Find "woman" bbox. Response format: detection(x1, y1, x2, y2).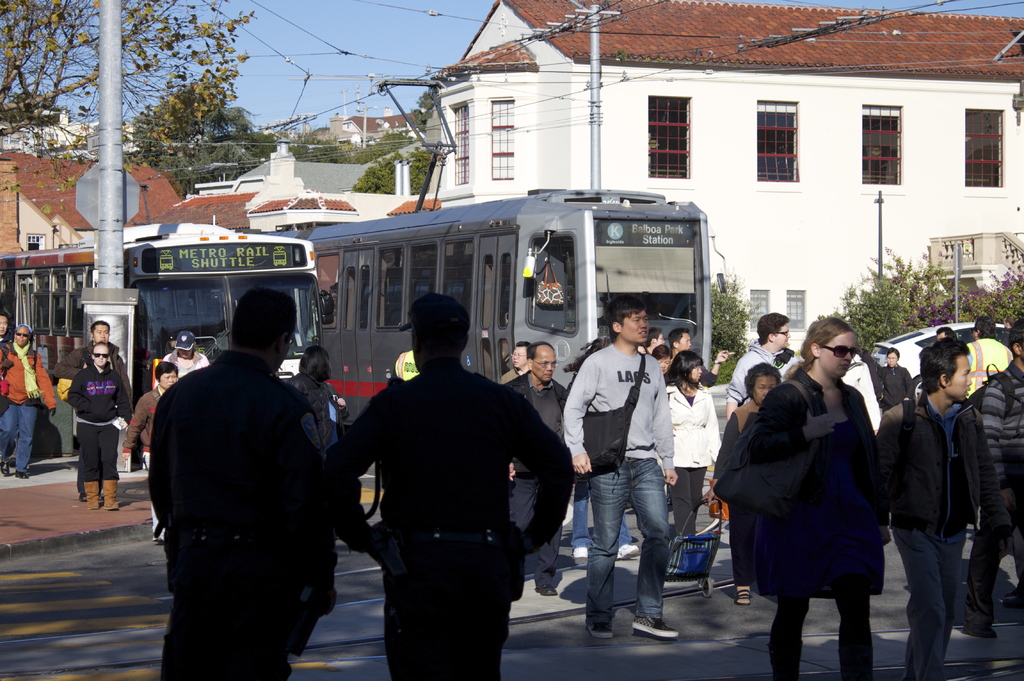
detection(722, 321, 902, 673).
